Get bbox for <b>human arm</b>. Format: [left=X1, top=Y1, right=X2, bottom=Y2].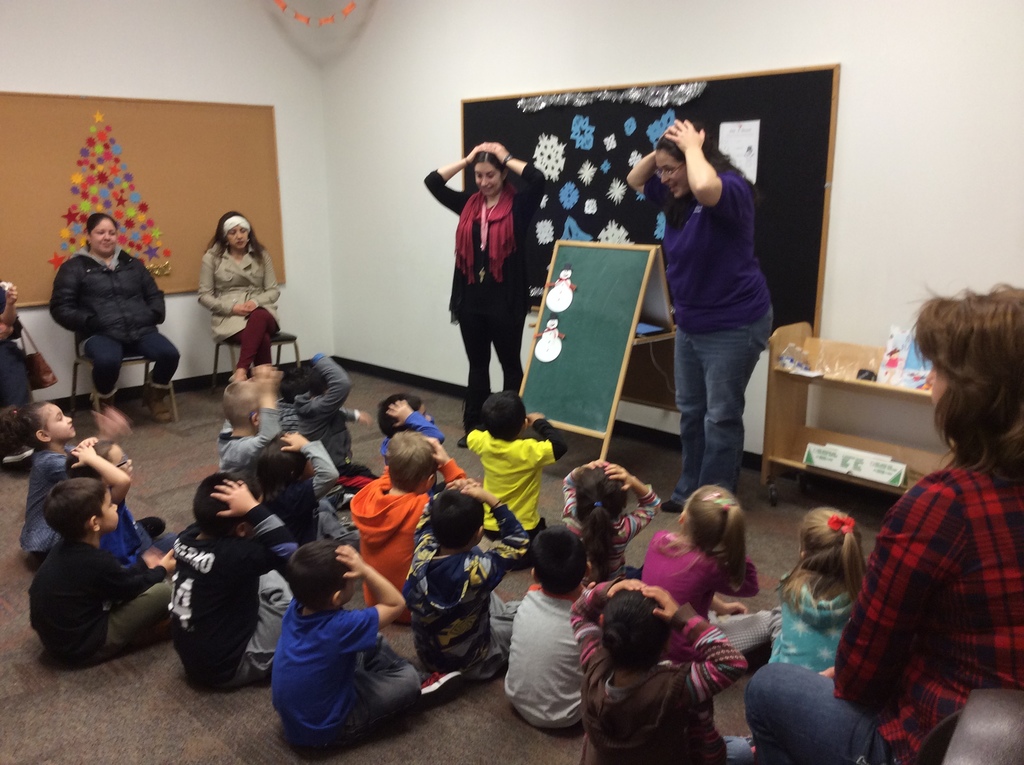
[left=90, top=407, right=140, bottom=442].
